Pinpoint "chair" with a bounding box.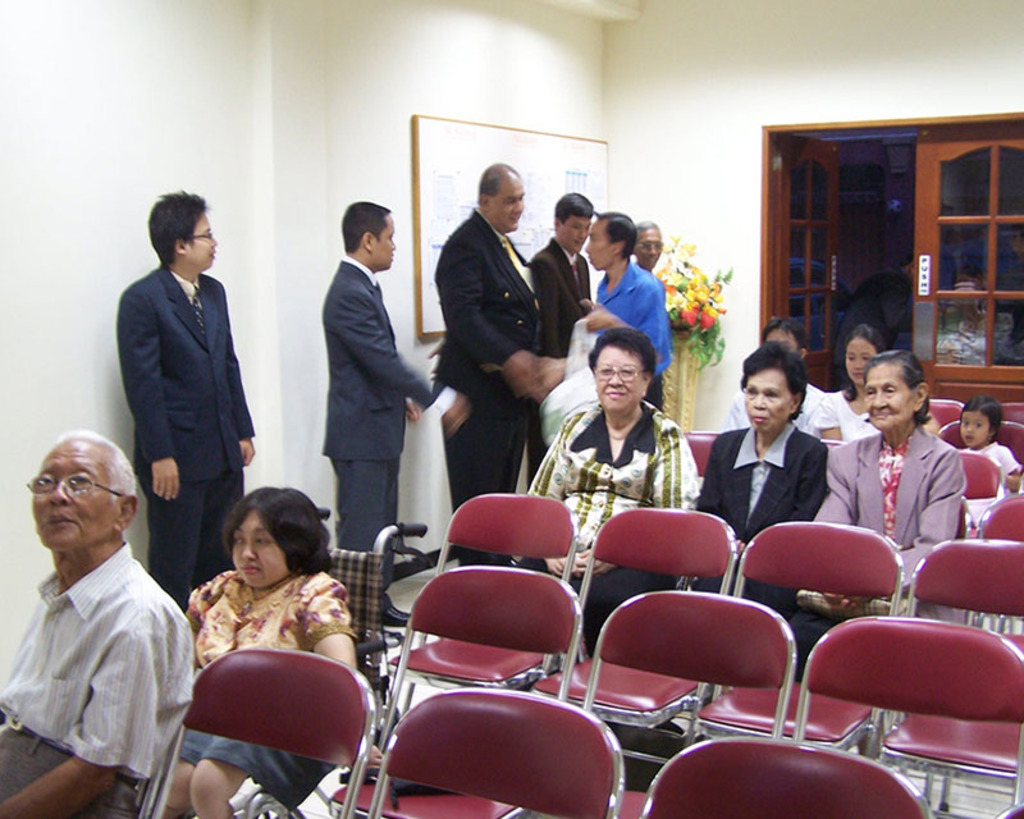
l=963, t=452, r=1007, b=543.
